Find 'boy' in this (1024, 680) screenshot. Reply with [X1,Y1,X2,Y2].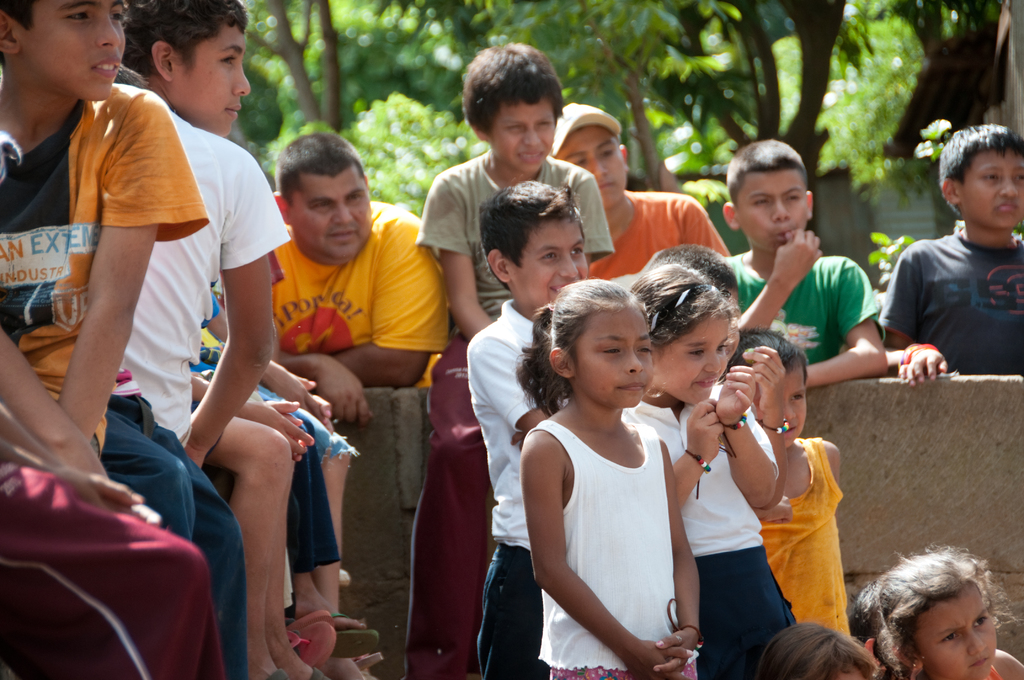
[465,176,594,679].
